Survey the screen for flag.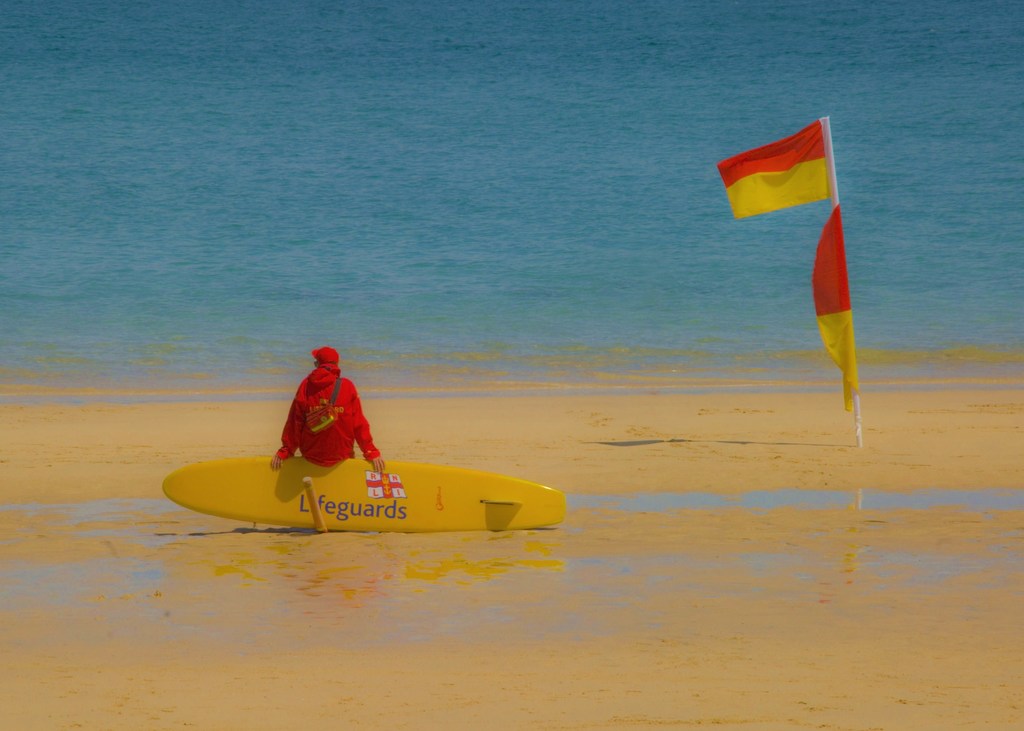
Survey found: select_region(732, 119, 849, 227).
